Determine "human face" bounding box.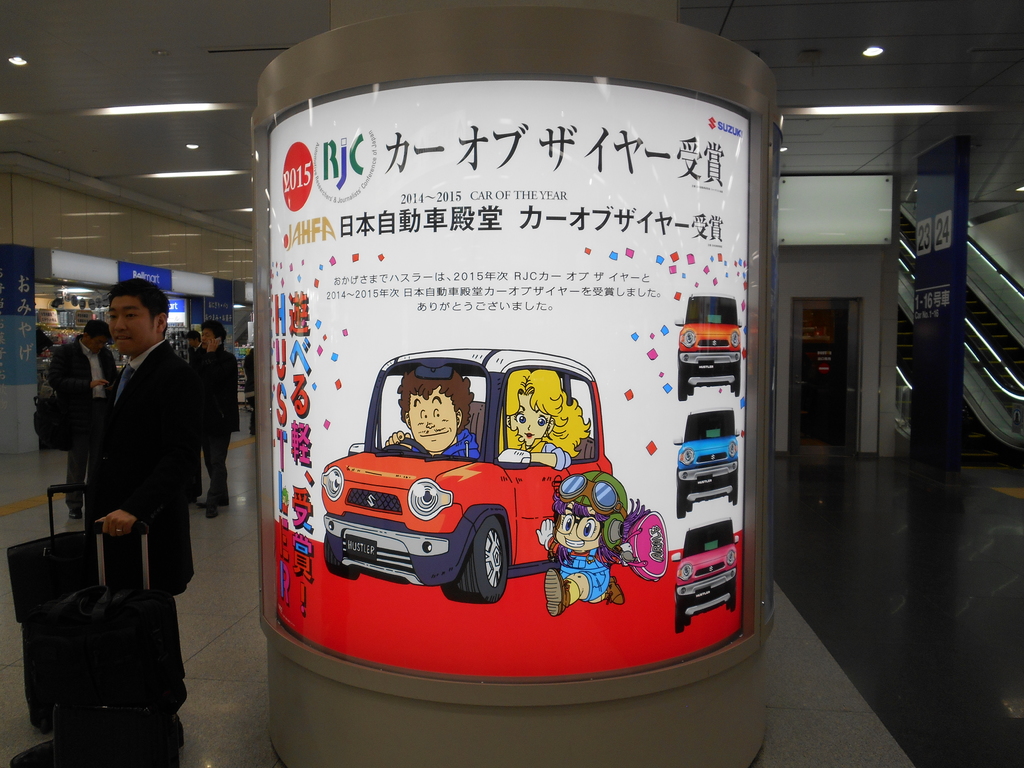
Determined: pyautogui.locateOnScreen(85, 335, 108, 352).
